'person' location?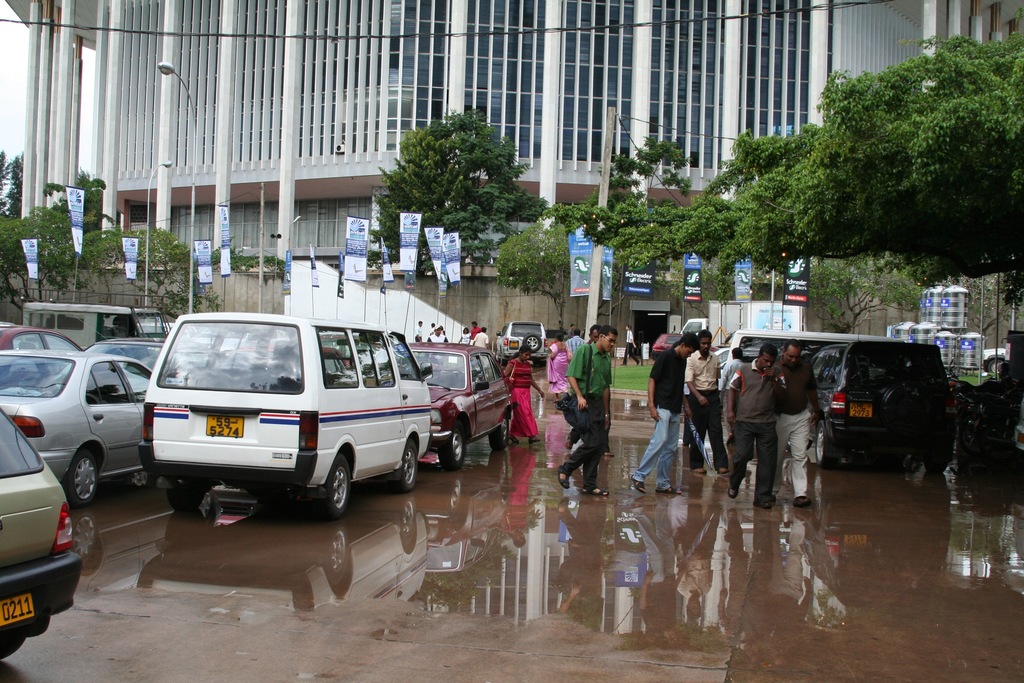
select_region(547, 327, 573, 402)
